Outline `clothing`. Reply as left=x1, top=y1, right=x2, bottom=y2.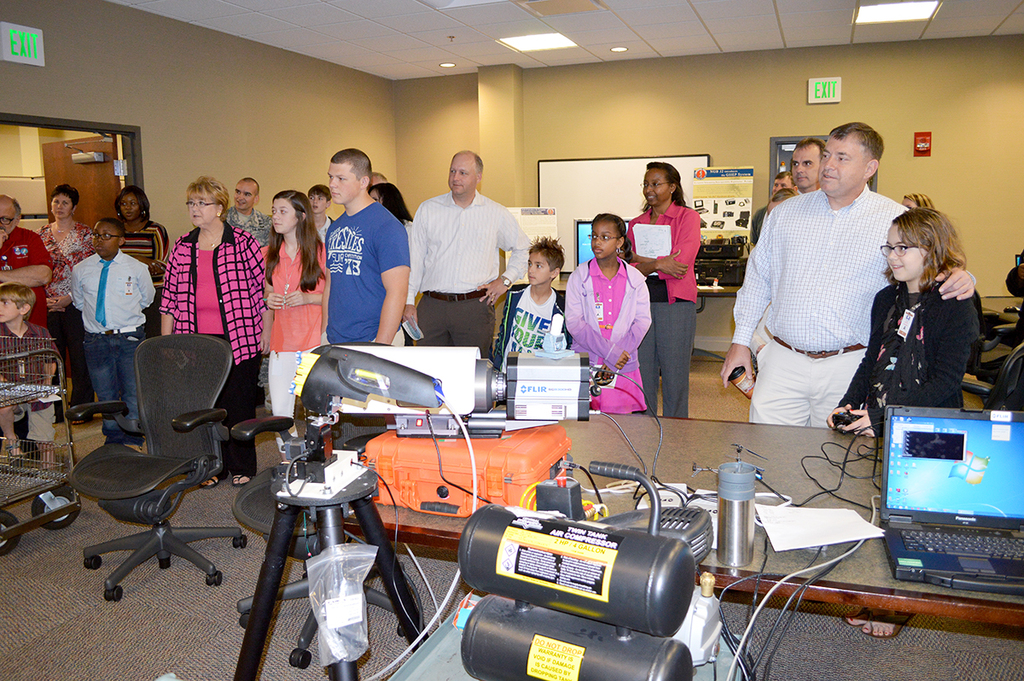
left=405, top=177, right=532, bottom=384.
